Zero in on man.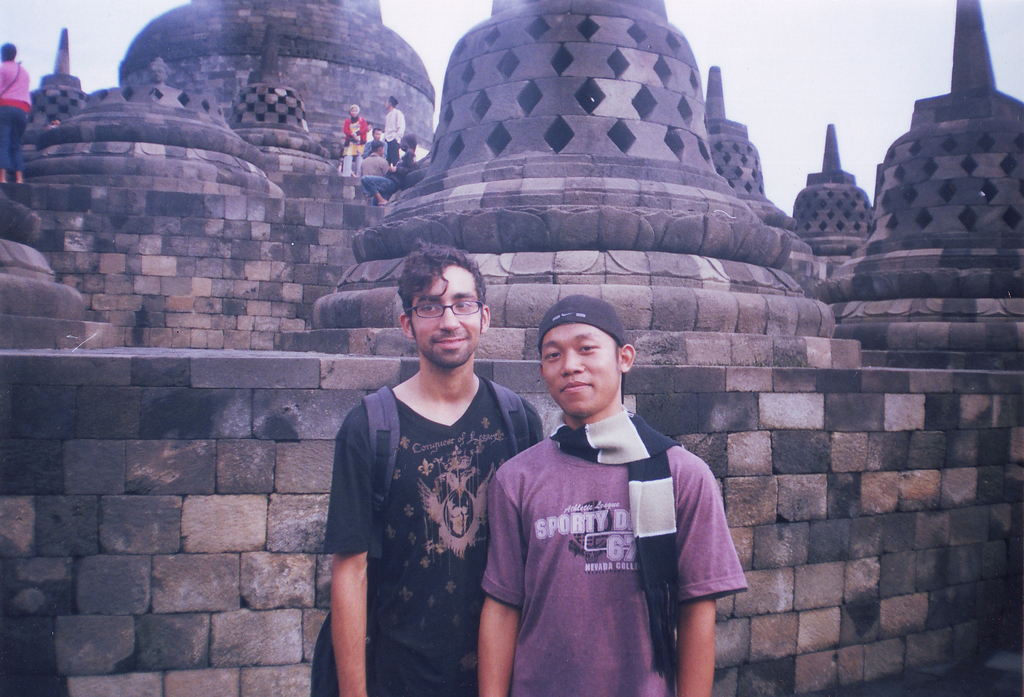
Zeroed in: box(325, 239, 544, 696).
